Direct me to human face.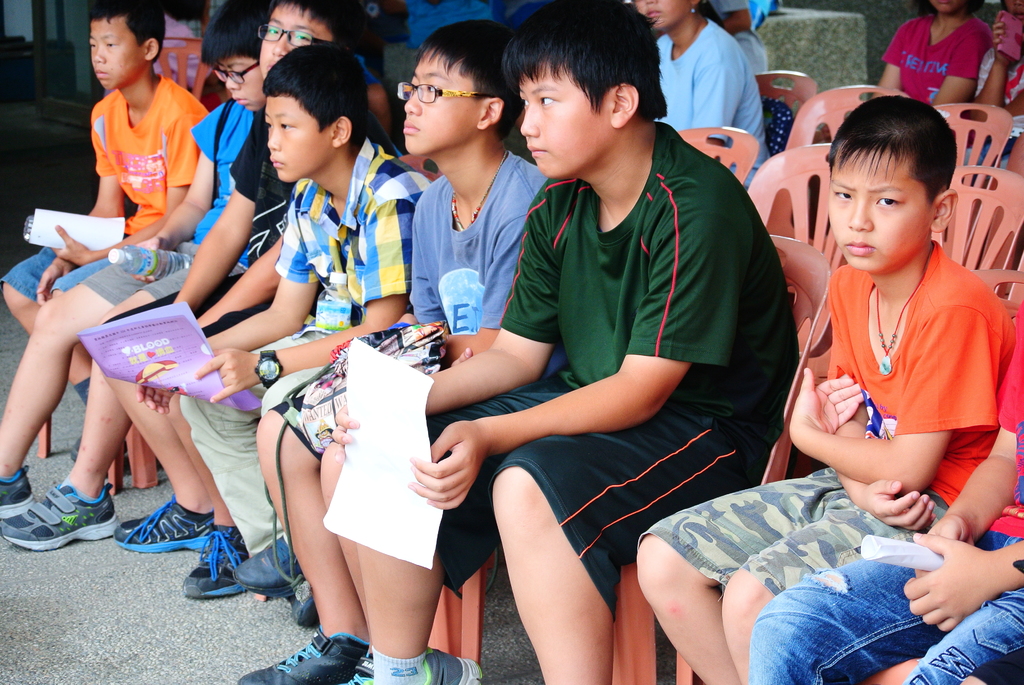
Direction: <region>929, 0, 961, 16</region>.
